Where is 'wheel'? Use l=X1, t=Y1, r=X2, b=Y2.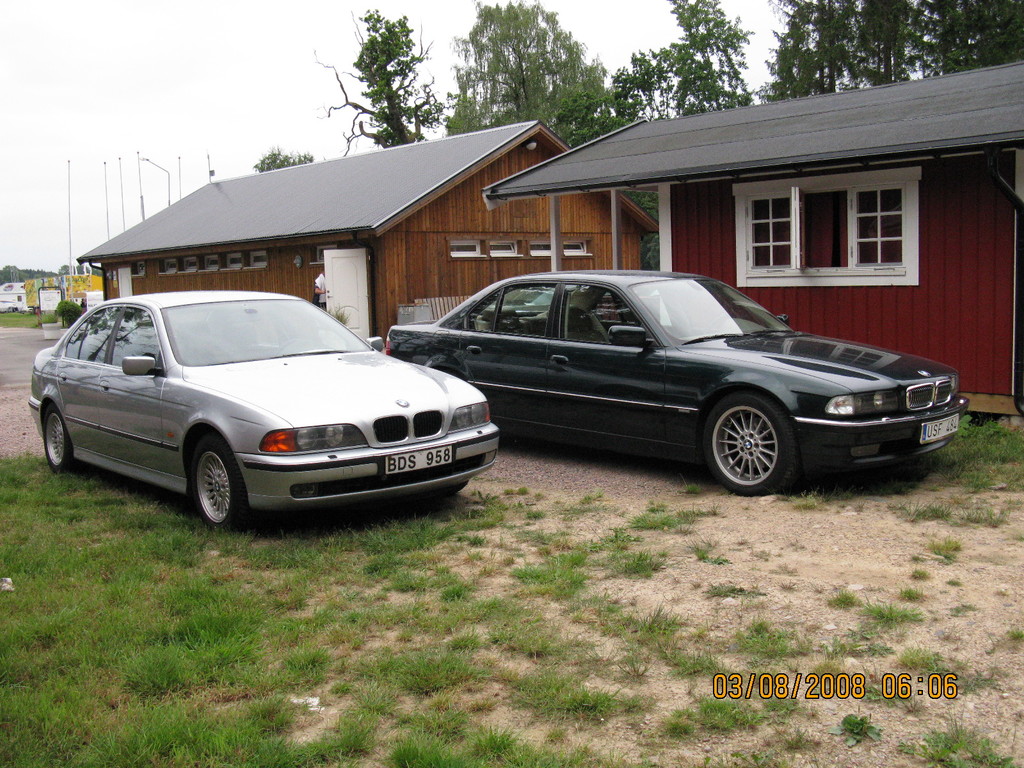
l=42, t=403, r=74, b=478.
